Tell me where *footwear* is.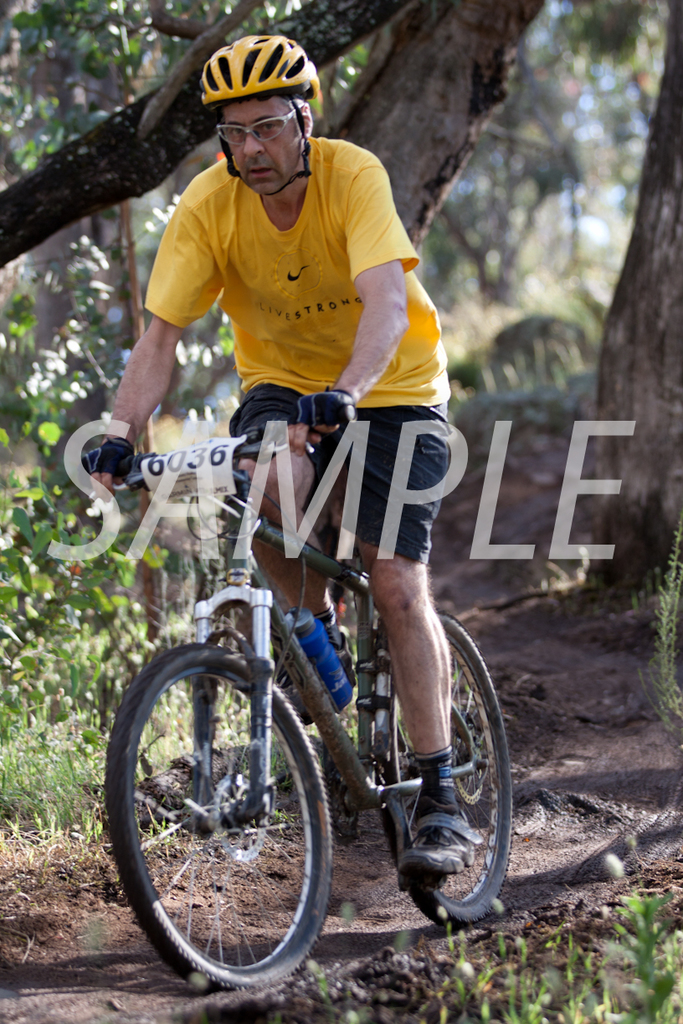
*footwear* is at pyautogui.locateOnScreen(266, 625, 358, 711).
